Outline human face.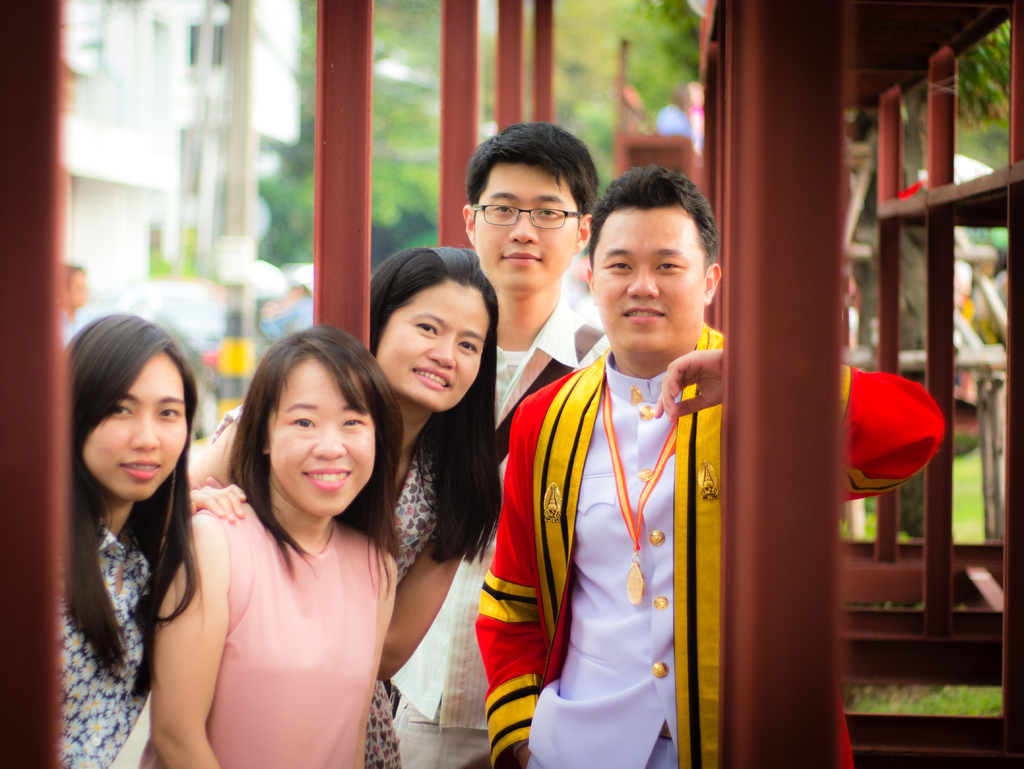
Outline: (x1=80, y1=350, x2=191, y2=512).
